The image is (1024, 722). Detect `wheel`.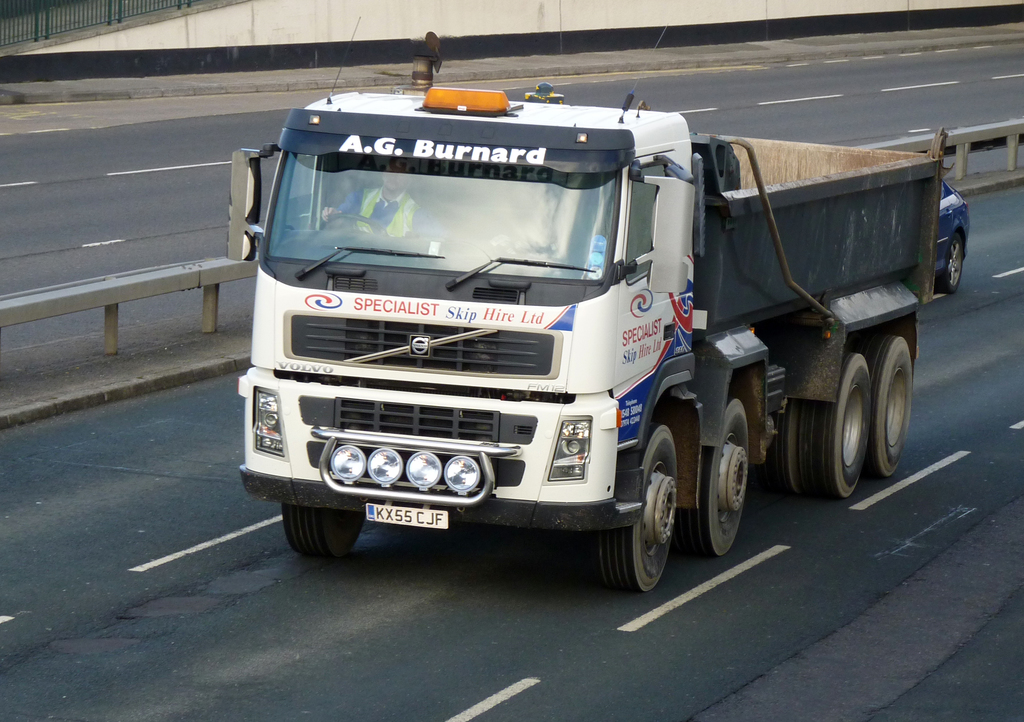
Detection: (x1=689, y1=392, x2=752, y2=563).
